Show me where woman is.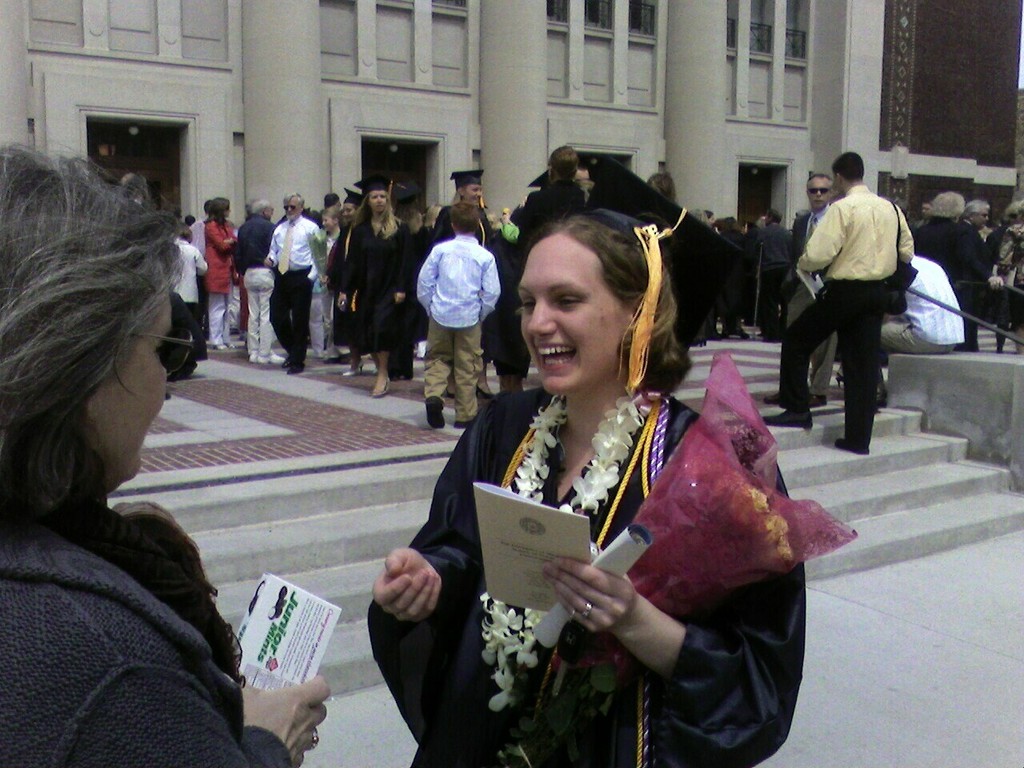
woman is at bbox=(330, 174, 410, 401).
